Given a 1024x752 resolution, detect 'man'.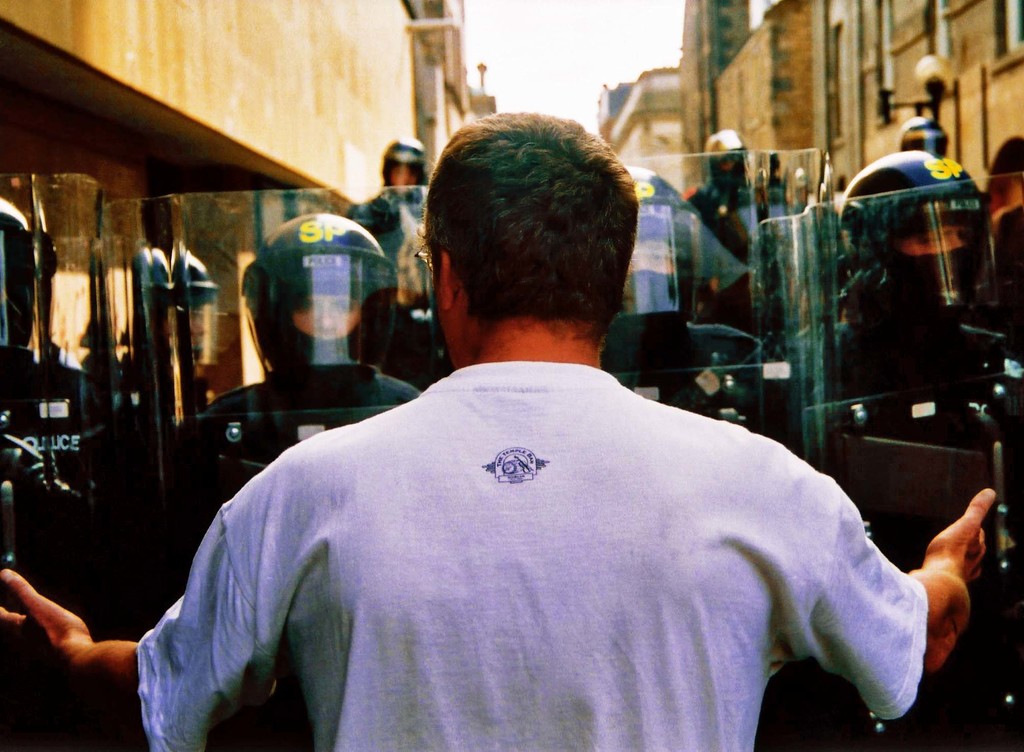
BBox(668, 127, 780, 358).
